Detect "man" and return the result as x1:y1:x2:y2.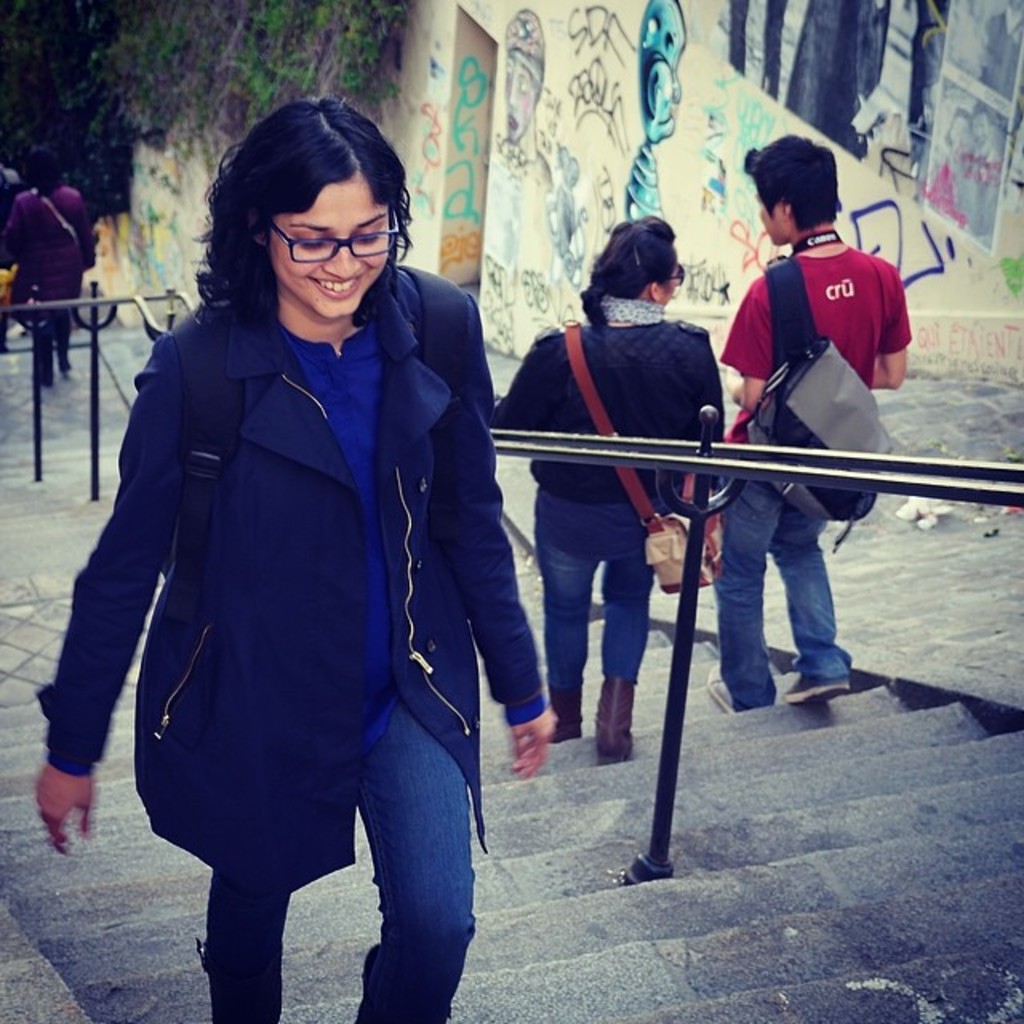
678:150:934:765.
